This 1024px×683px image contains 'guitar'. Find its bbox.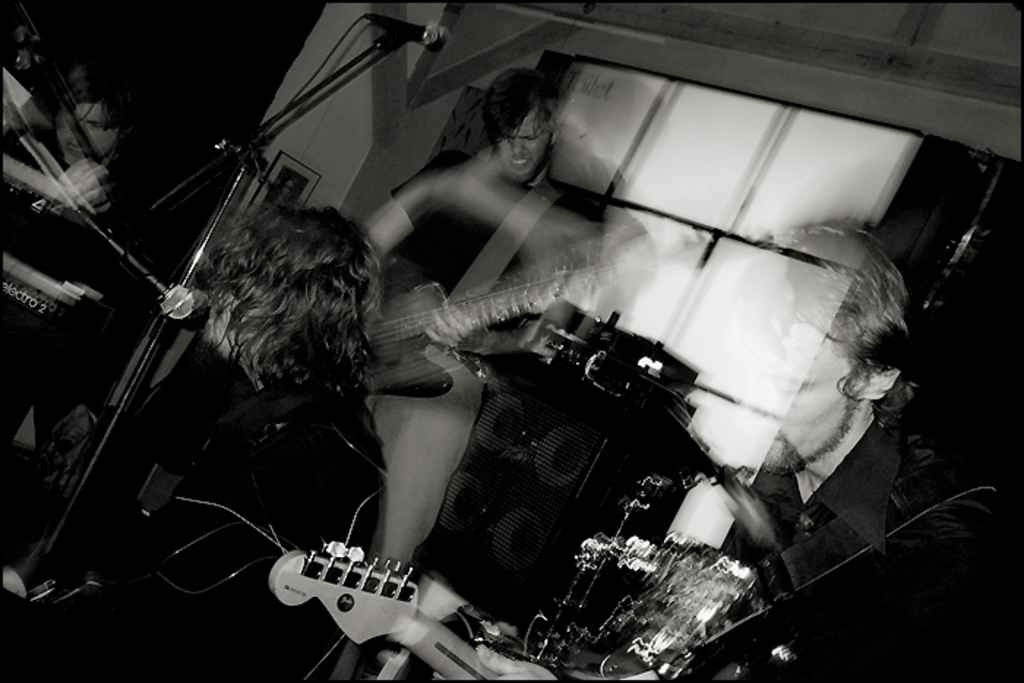
(262,527,500,670).
